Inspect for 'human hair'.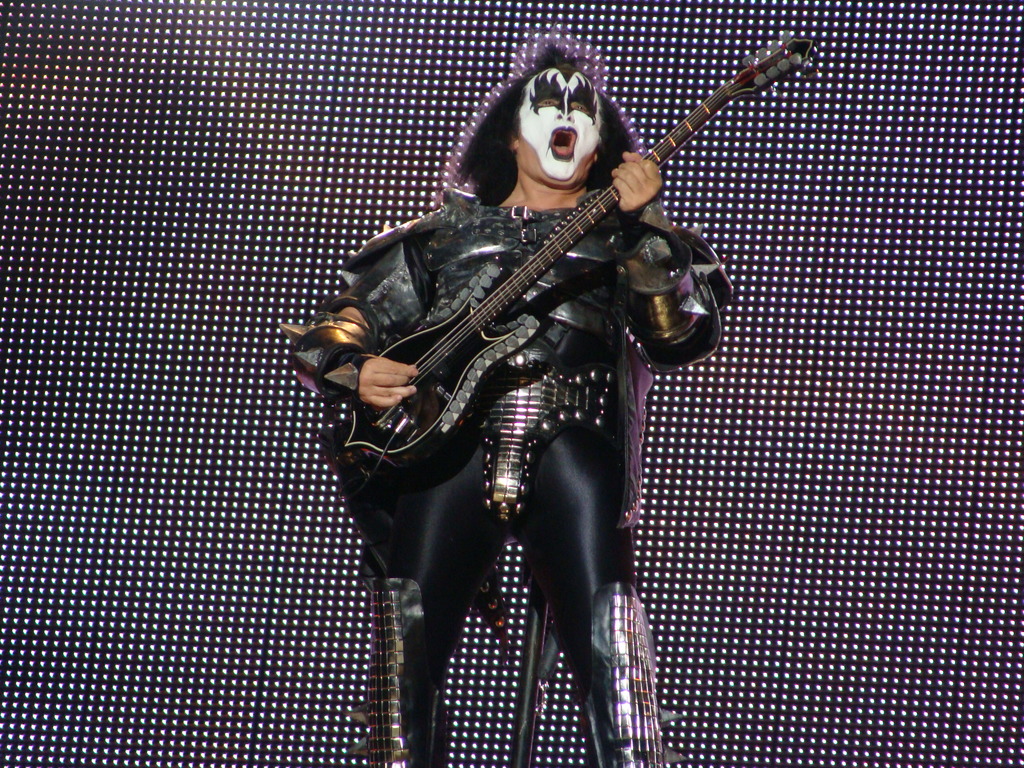
Inspection: 453/38/640/204.
